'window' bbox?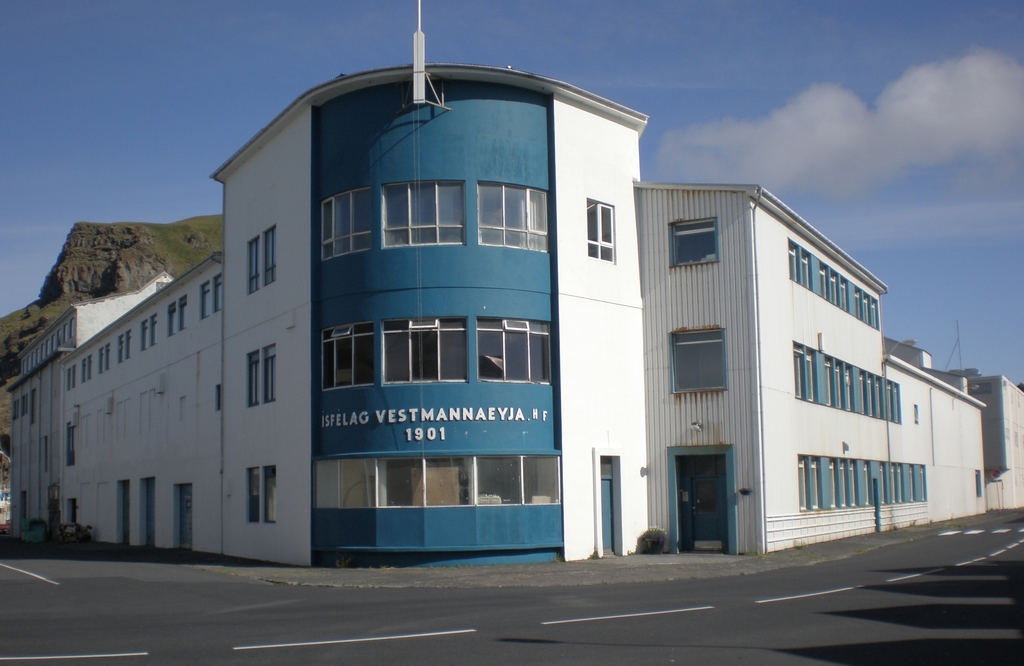
[202,280,214,317]
